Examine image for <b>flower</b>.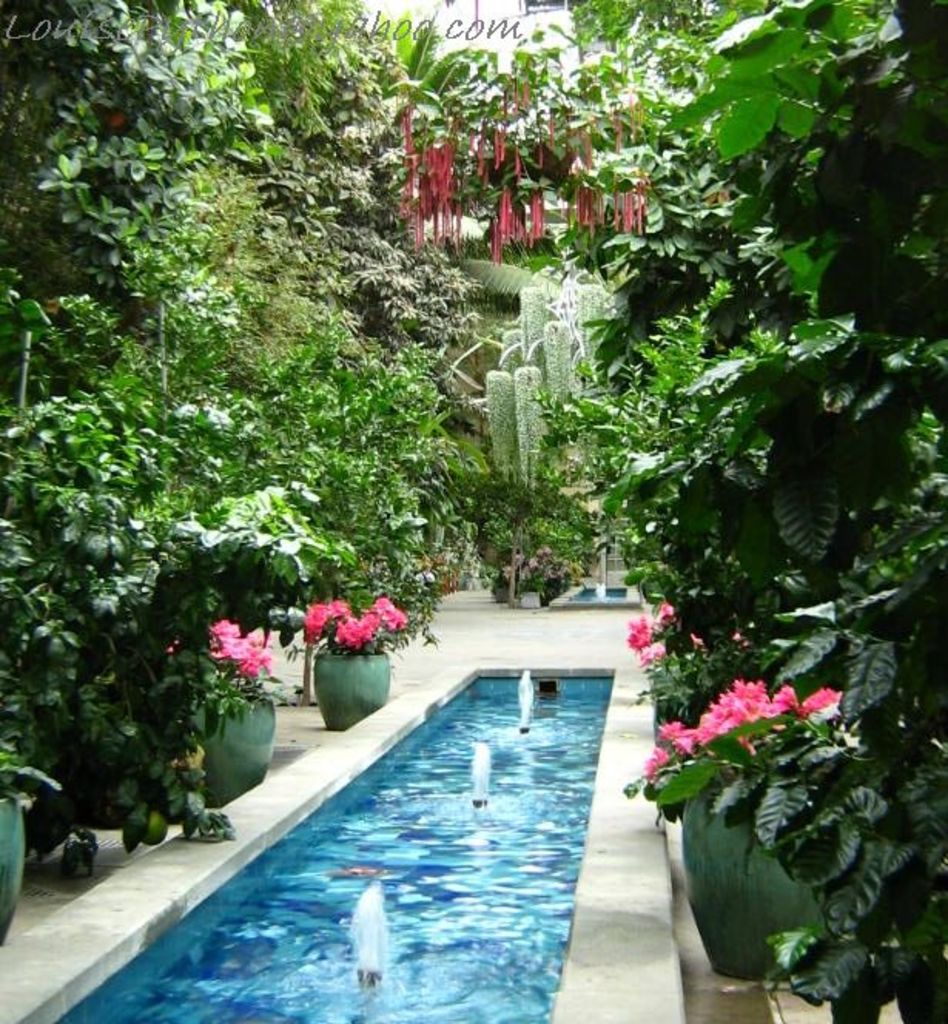
Examination result: bbox=(338, 615, 362, 642).
